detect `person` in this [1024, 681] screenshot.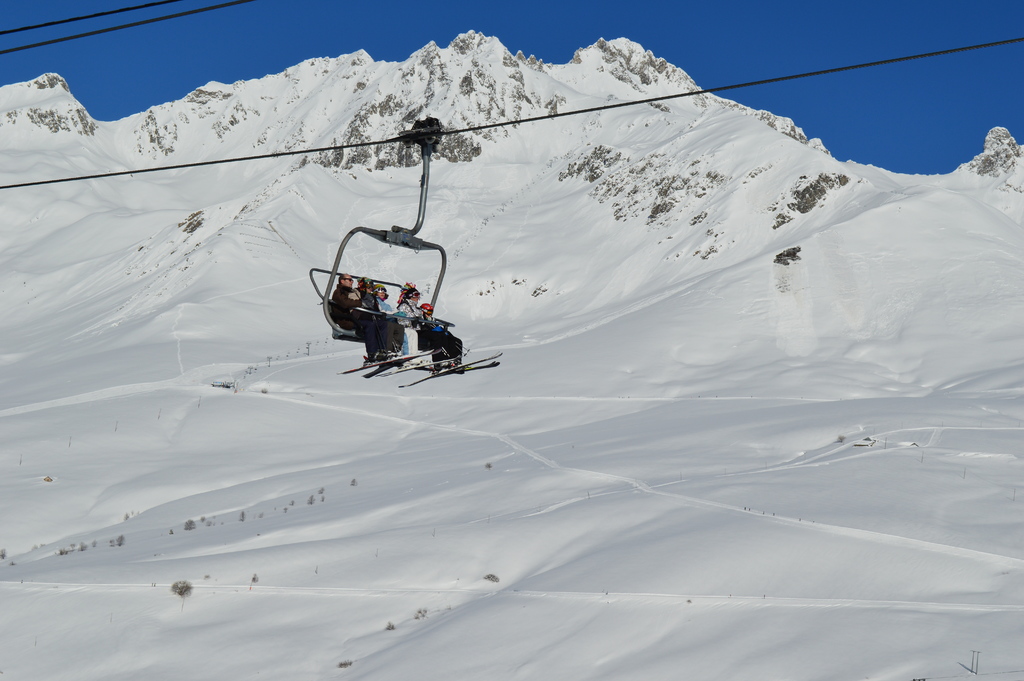
Detection: {"left": 397, "top": 284, "right": 423, "bottom": 359}.
